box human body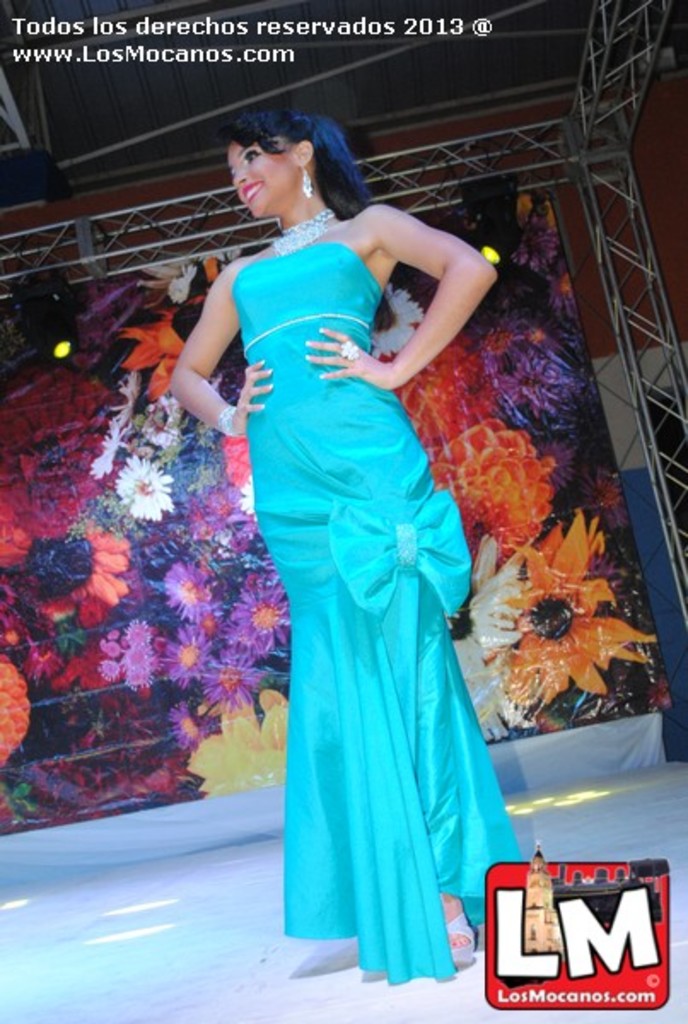
crop(138, 104, 522, 876)
